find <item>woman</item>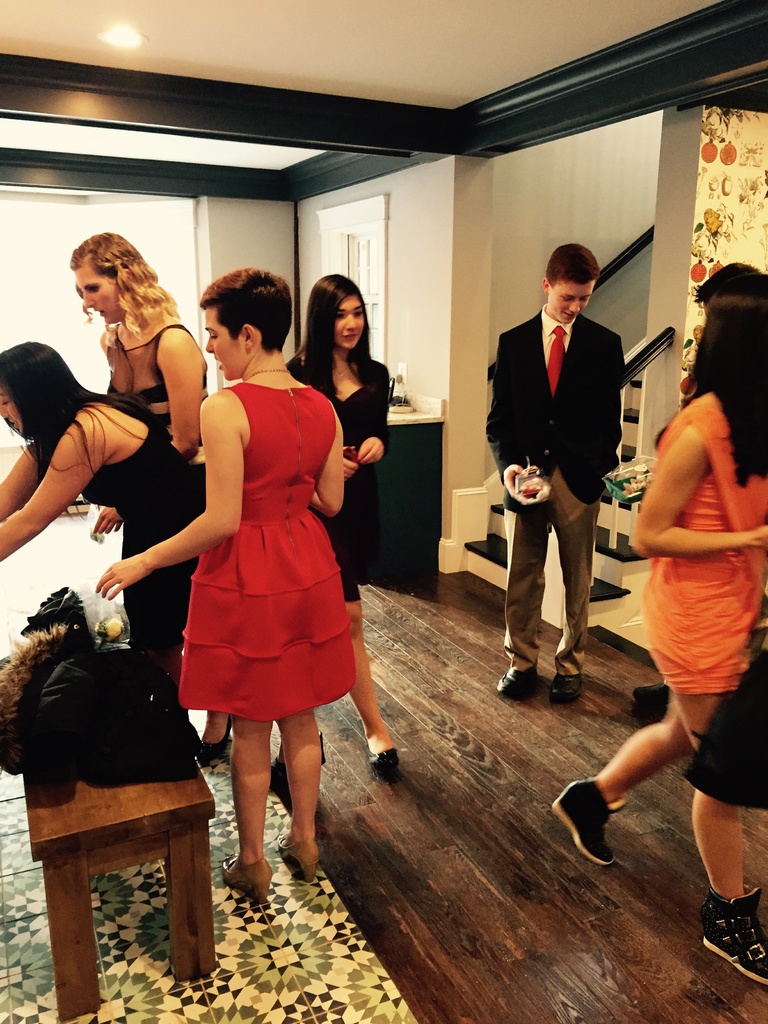
<region>273, 268, 397, 777</region>
